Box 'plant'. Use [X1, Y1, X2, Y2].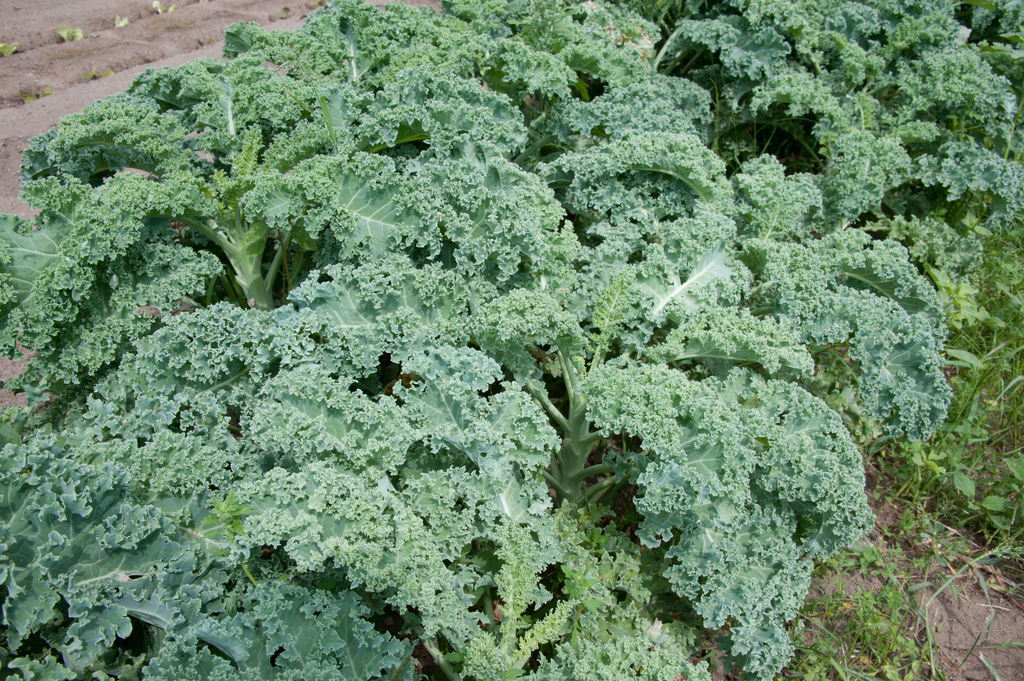
[111, 10, 140, 32].
